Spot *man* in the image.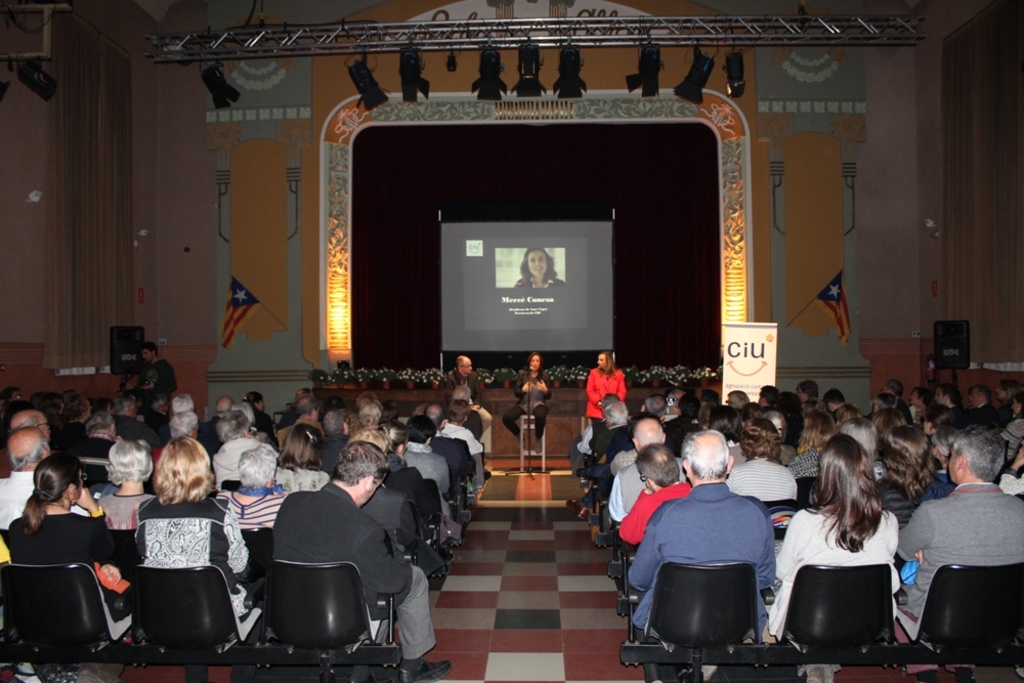
*man* found at bbox=[74, 405, 124, 485].
